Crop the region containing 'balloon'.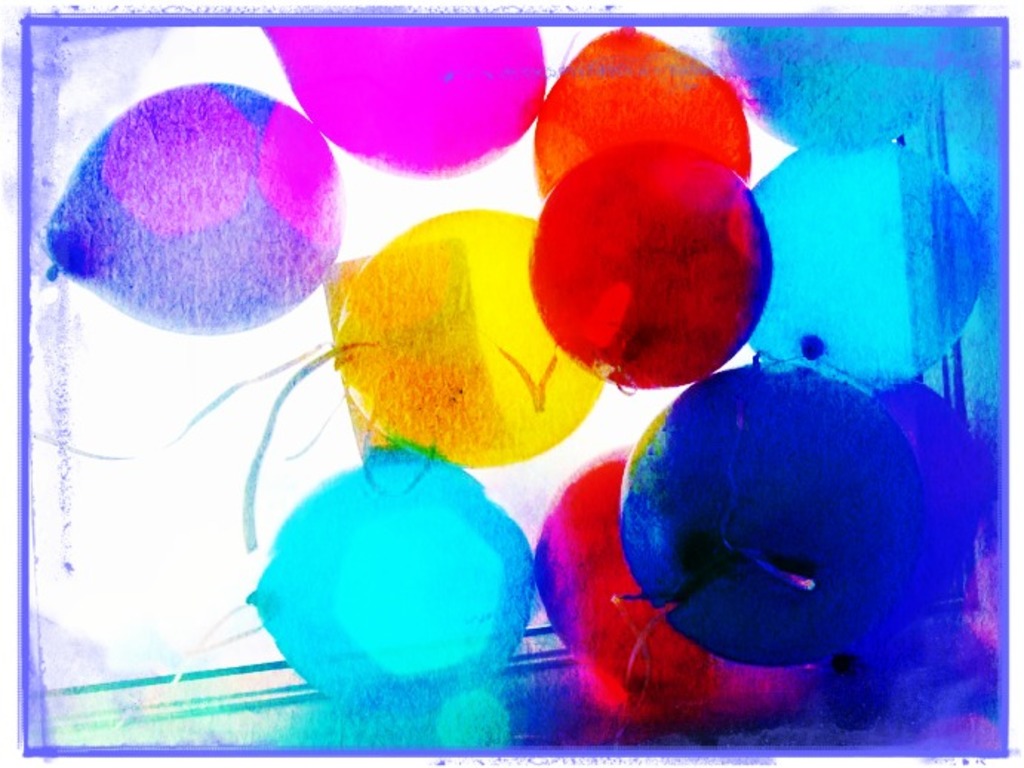
Crop region: pyautogui.locateOnScreen(536, 443, 713, 661).
